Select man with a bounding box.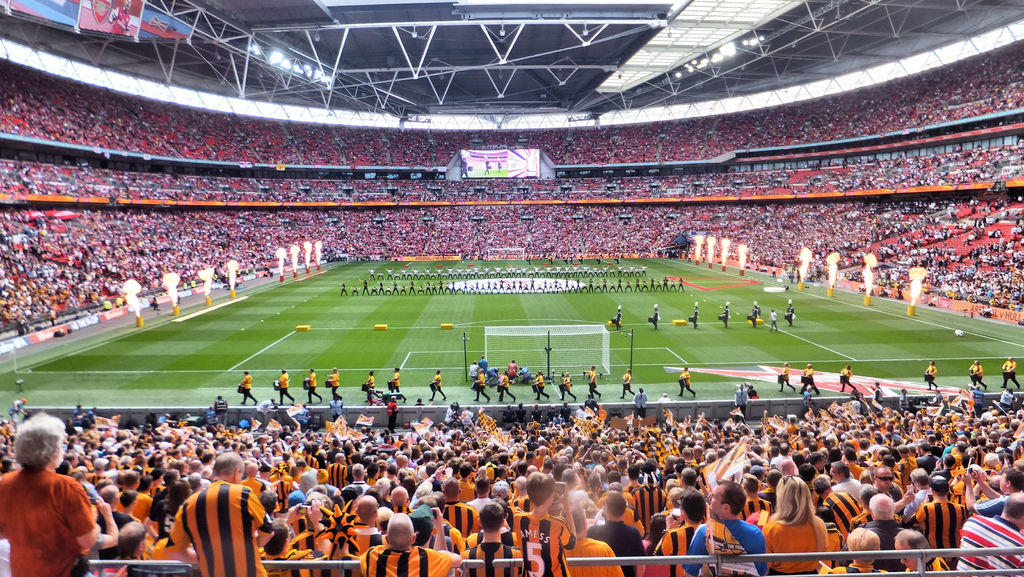
x1=779 y1=361 x2=795 y2=392.
